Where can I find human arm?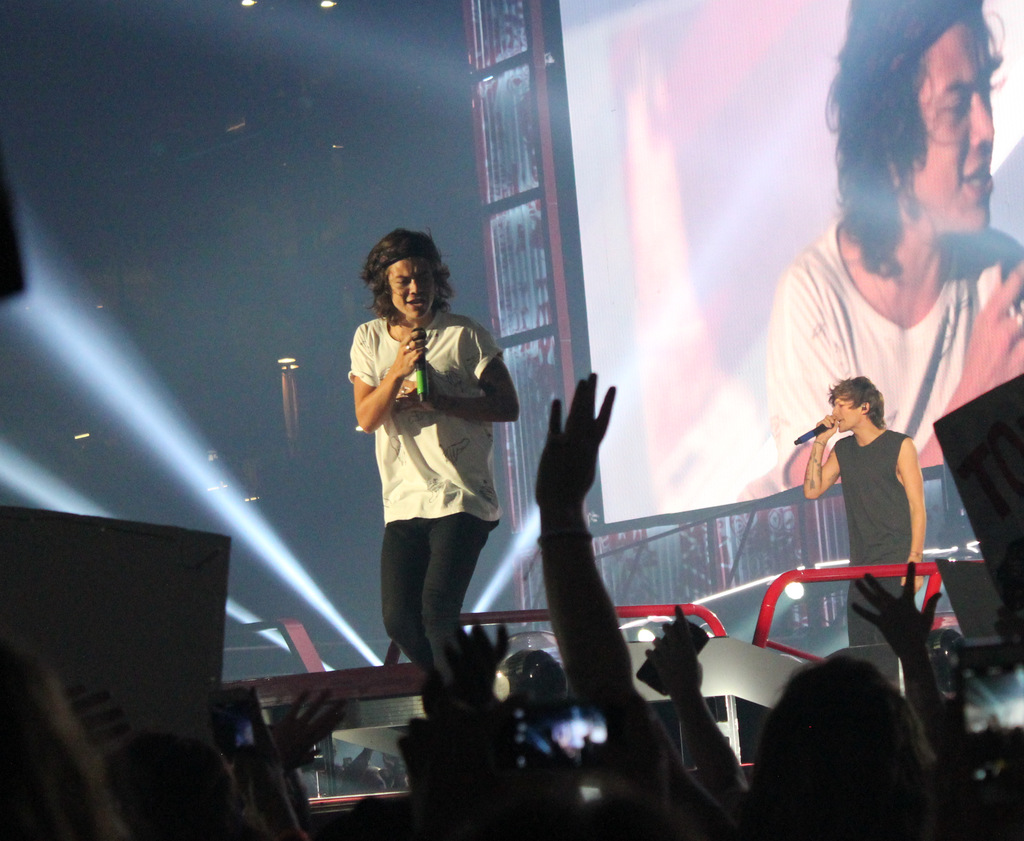
You can find it at <bbox>847, 568, 958, 773</bbox>.
